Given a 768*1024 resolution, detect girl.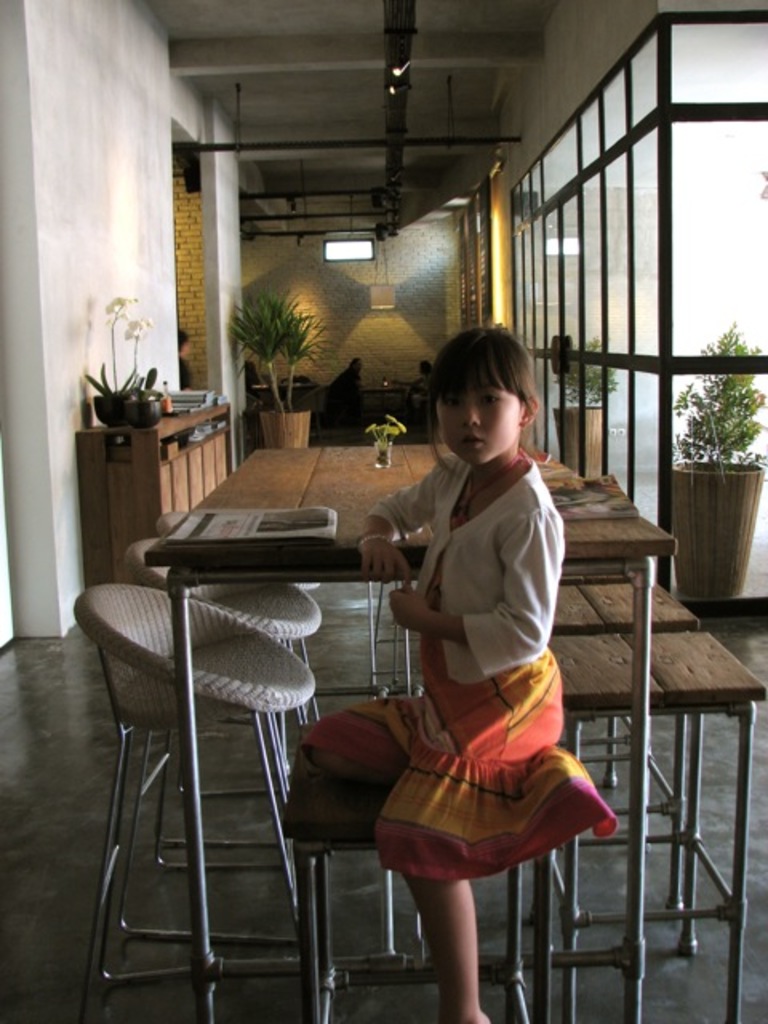
<bbox>302, 267, 618, 1014</bbox>.
